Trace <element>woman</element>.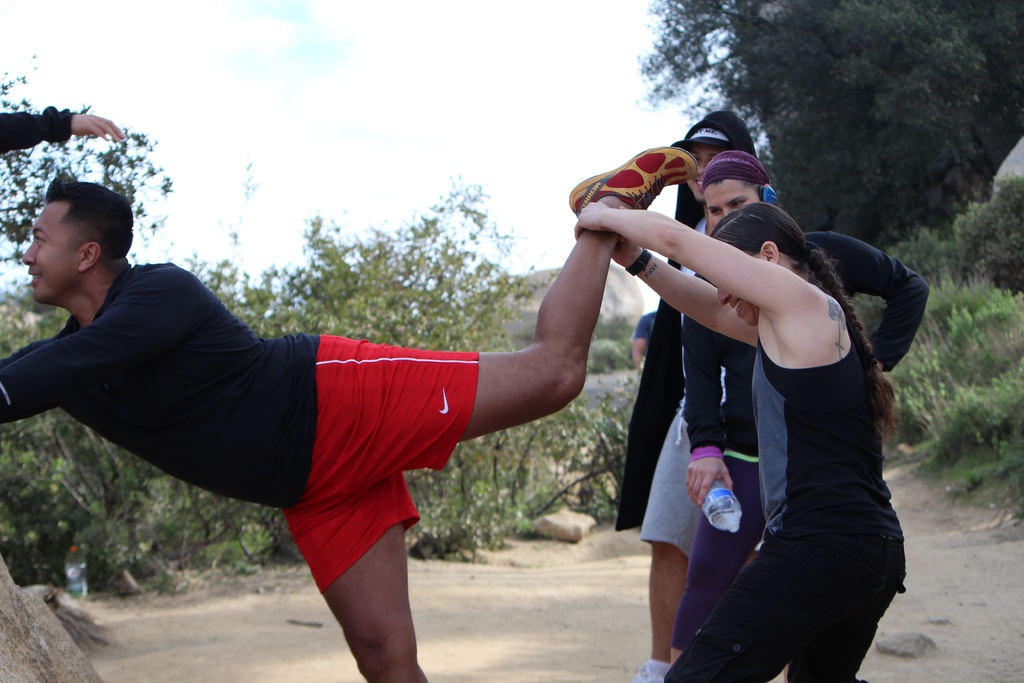
Traced to x1=556 y1=118 x2=929 y2=682.
